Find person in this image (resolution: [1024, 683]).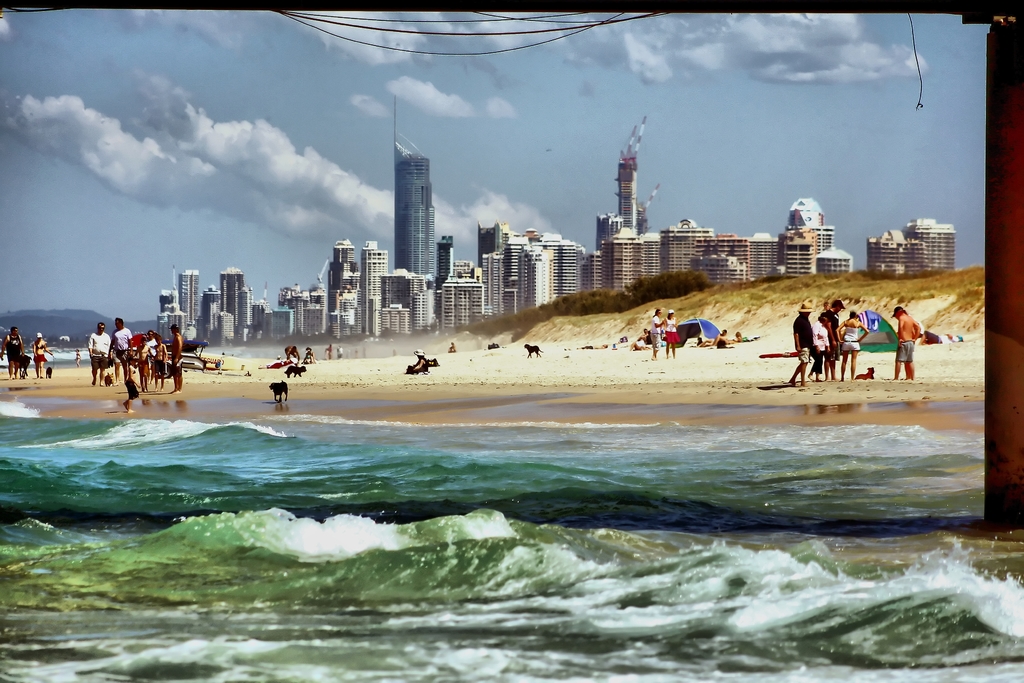
<region>651, 308, 666, 359</region>.
